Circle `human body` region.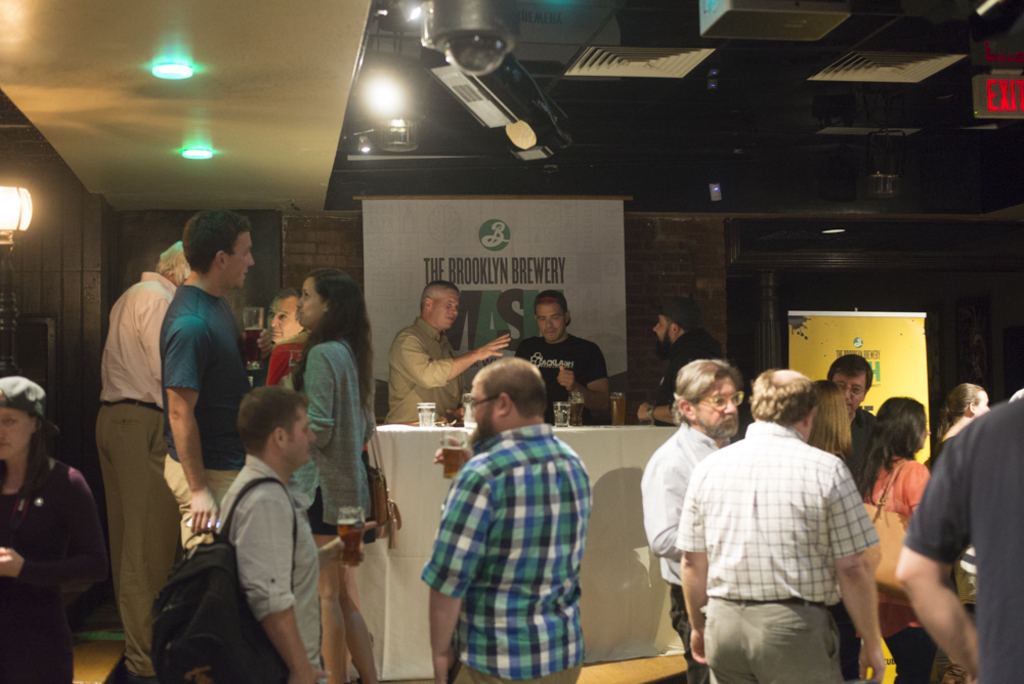
Region: region(422, 420, 595, 683).
